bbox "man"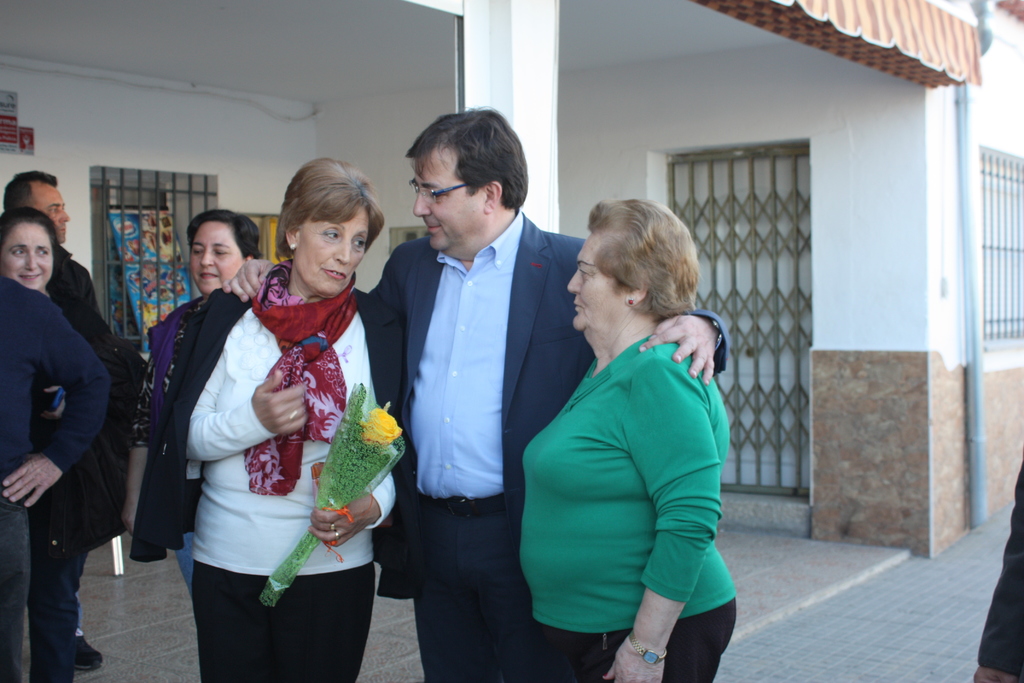
{"left": 0, "top": 167, "right": 145, "bottom": 682}
